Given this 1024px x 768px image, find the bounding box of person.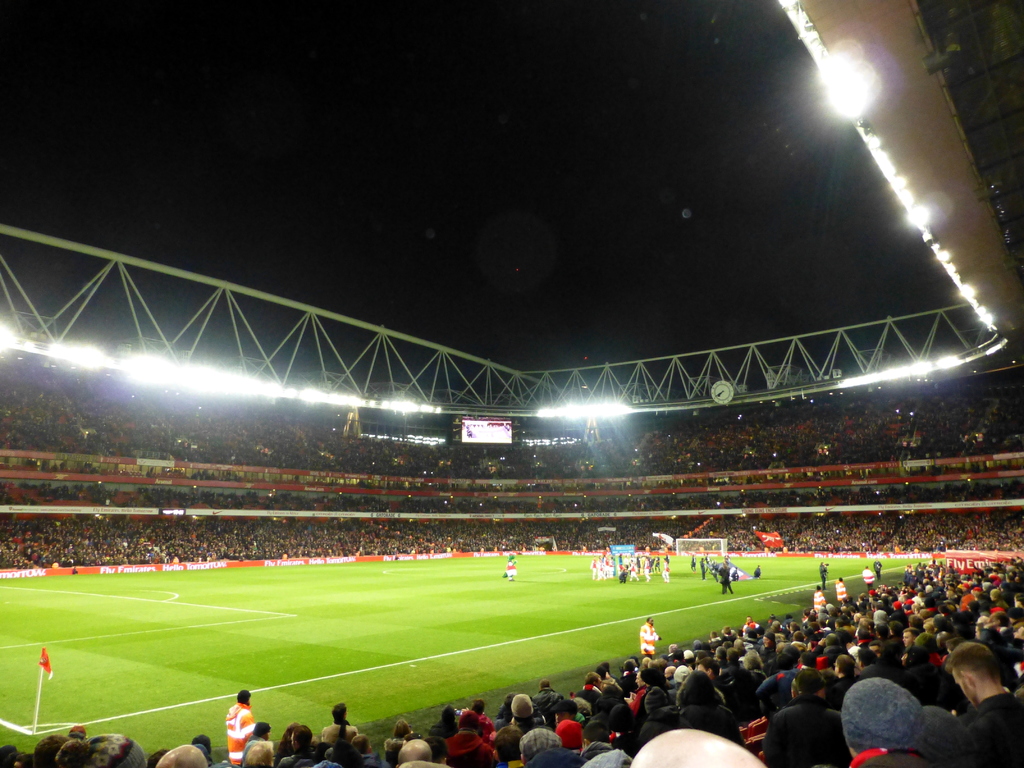
504, 557, 515, 584.
